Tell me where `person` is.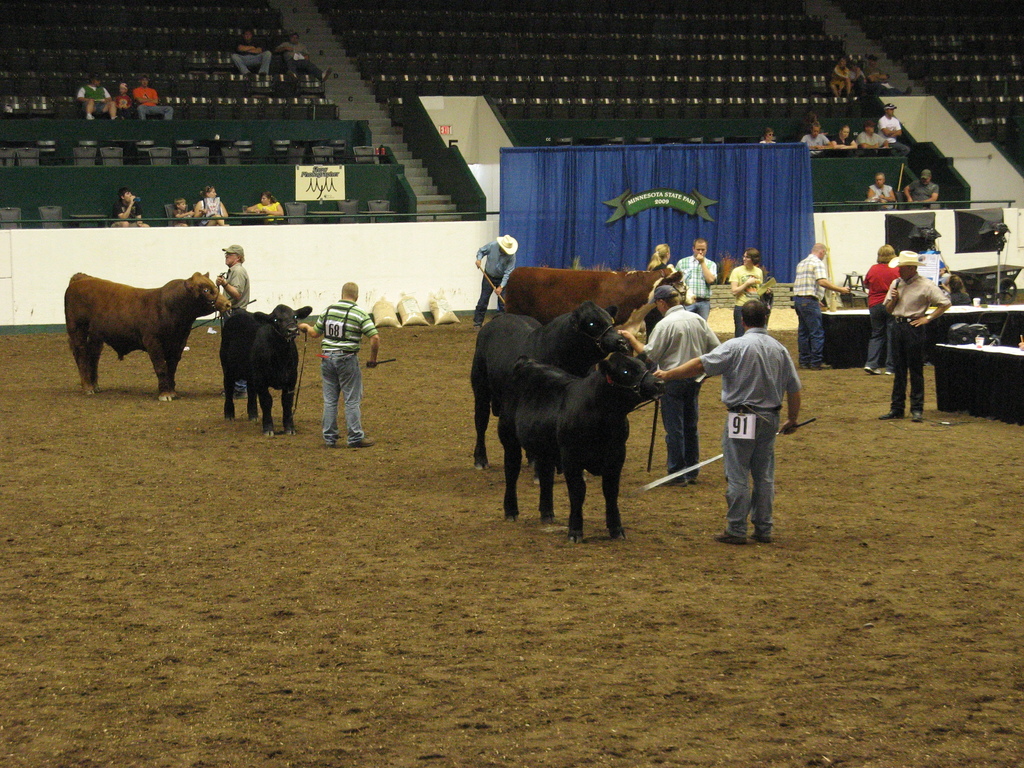
`person` is at crop(723, 248, 769, 349).
